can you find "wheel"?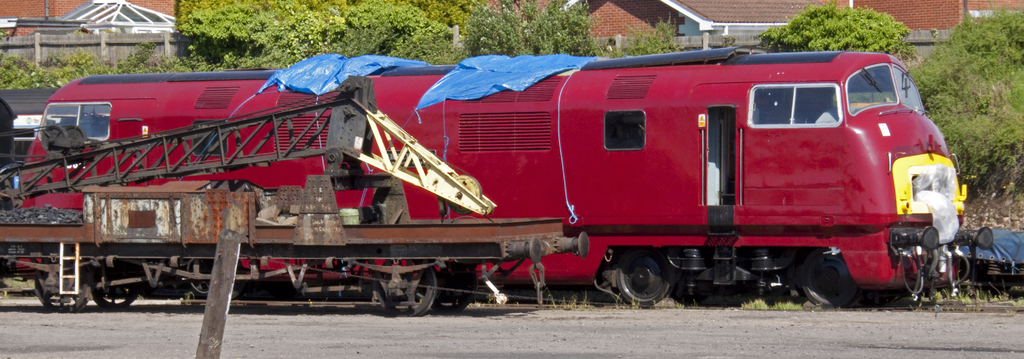
Yes, bounding box: <region>375, 263, 445, 318</region>.
